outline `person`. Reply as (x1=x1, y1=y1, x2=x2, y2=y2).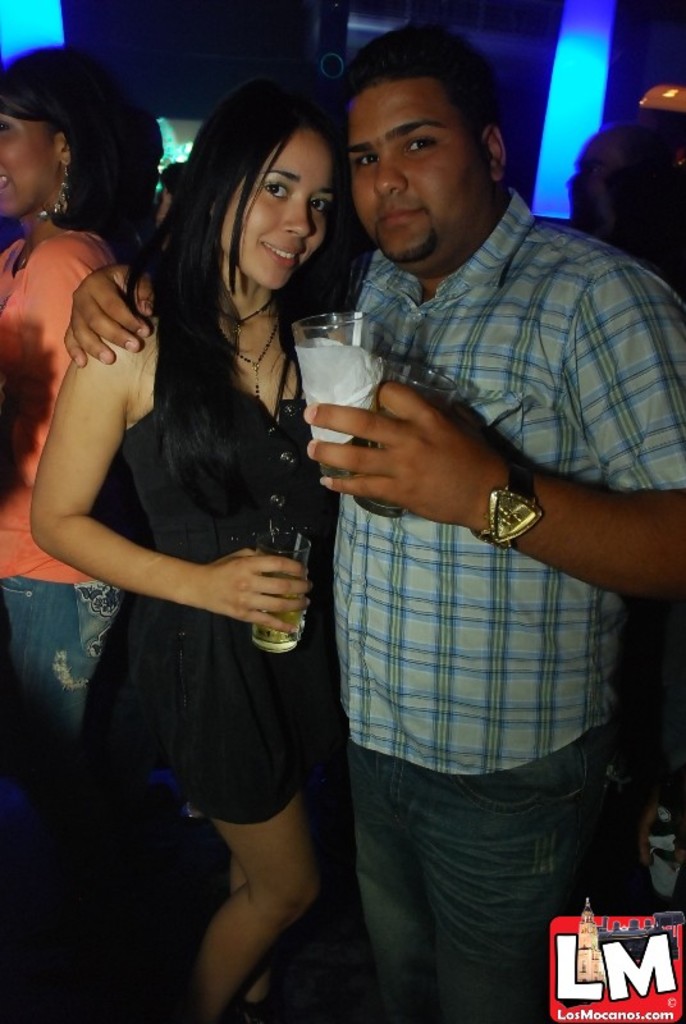
(x1=0, y1=37, x2=159, y2=1023).
